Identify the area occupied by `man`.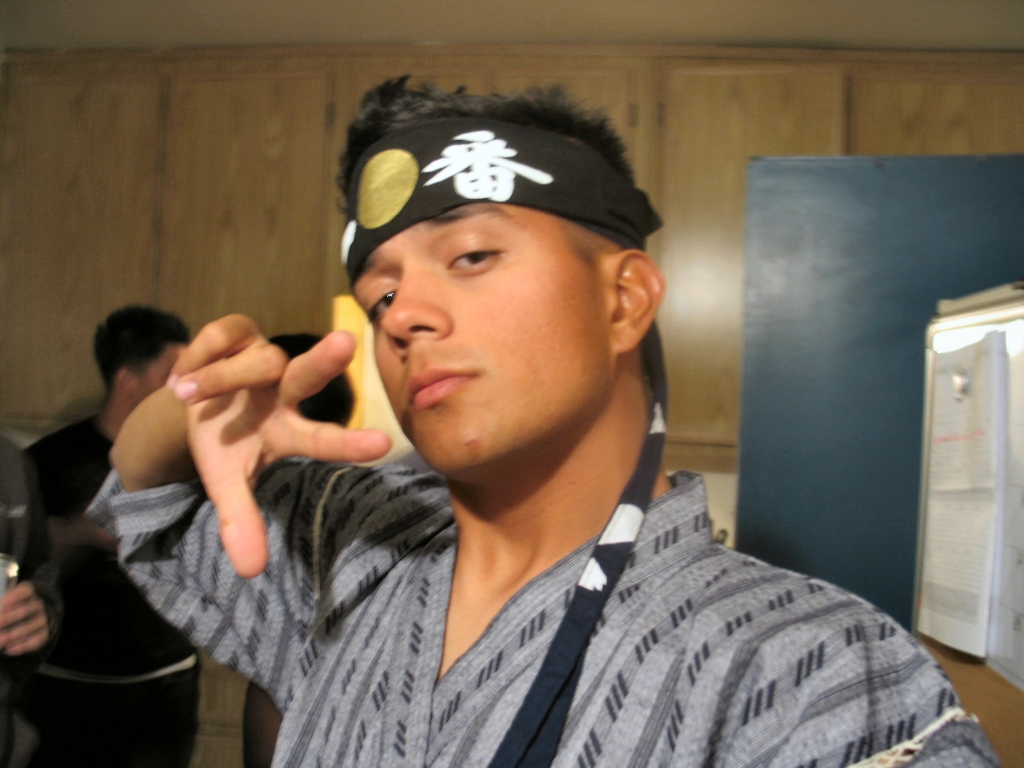
Area: 114,92,927,753.
